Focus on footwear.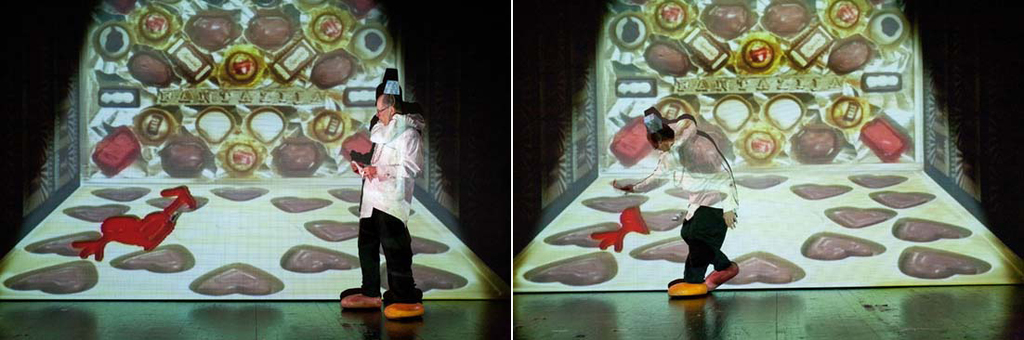
Focused at select_region(386, 298, 421, 314).
